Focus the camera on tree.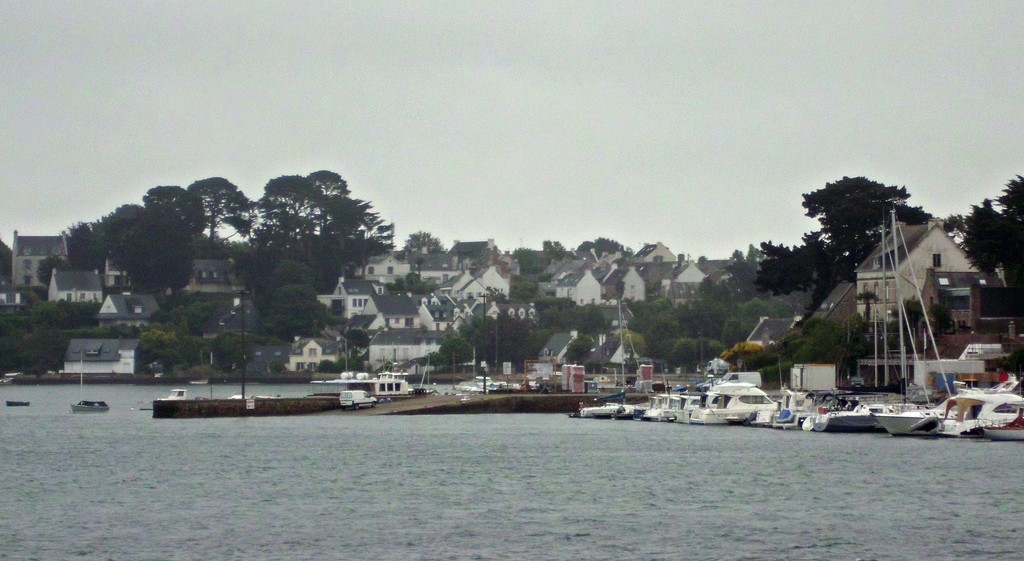
Focus region: Rect(95, 199, 143, 254).
